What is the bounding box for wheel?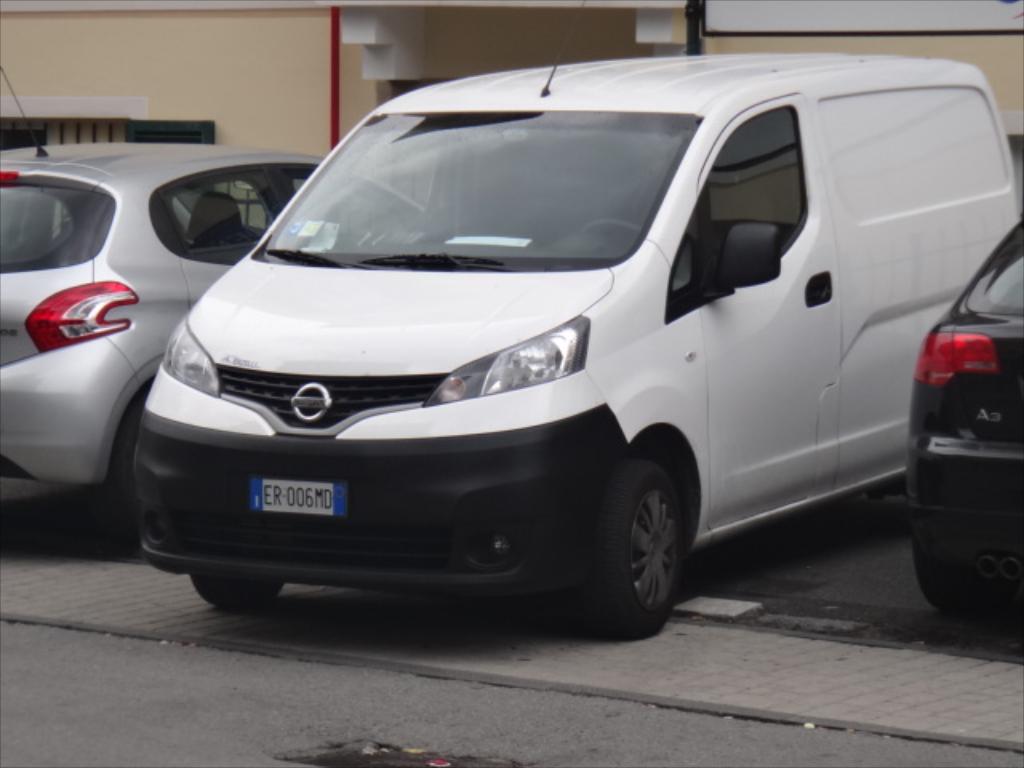
[left=106, top=392, right=147, bottom=554].
